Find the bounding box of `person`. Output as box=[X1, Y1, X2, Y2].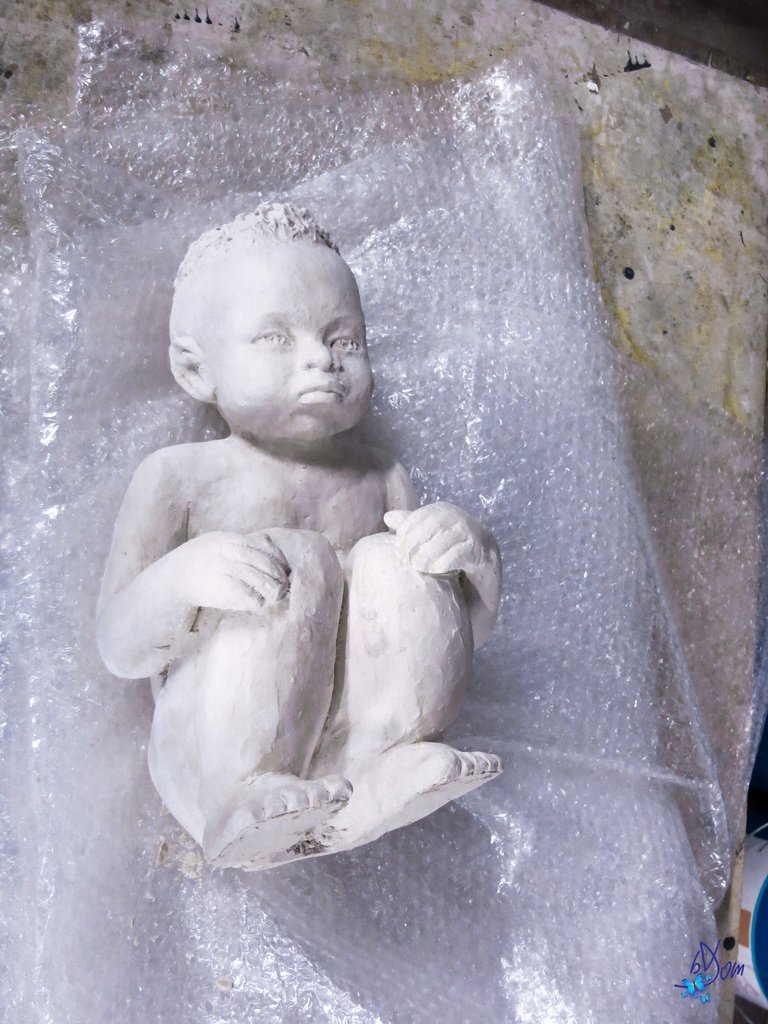
box=[91, 204, 500, 872].
